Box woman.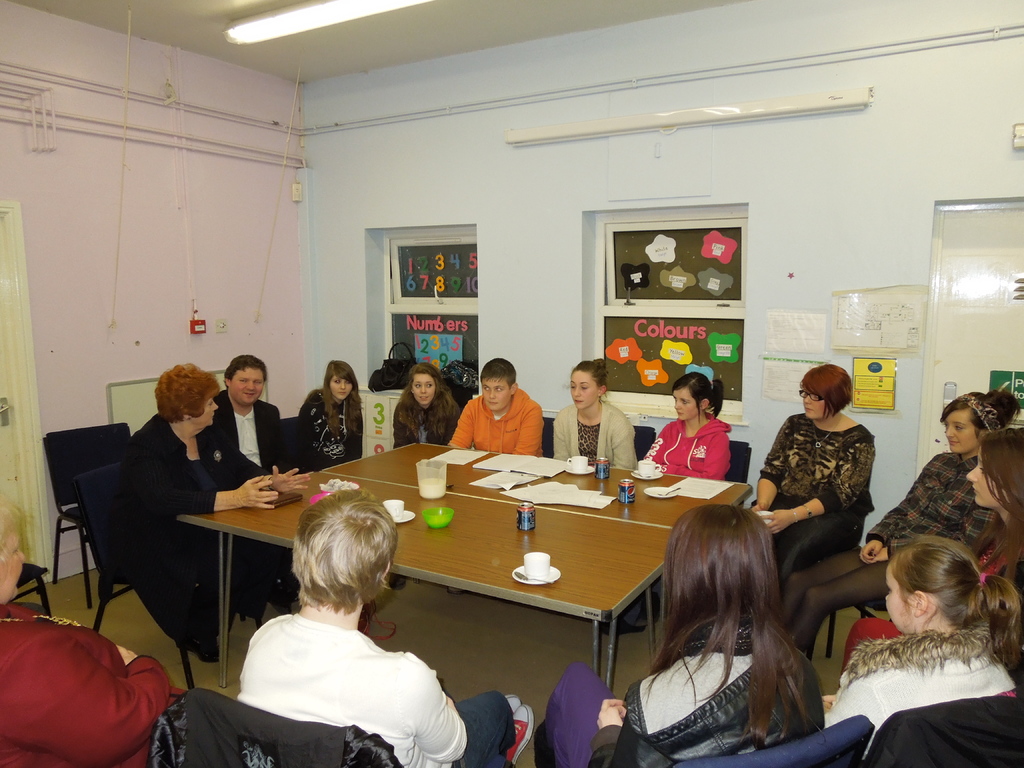
773 390 1021 668.
